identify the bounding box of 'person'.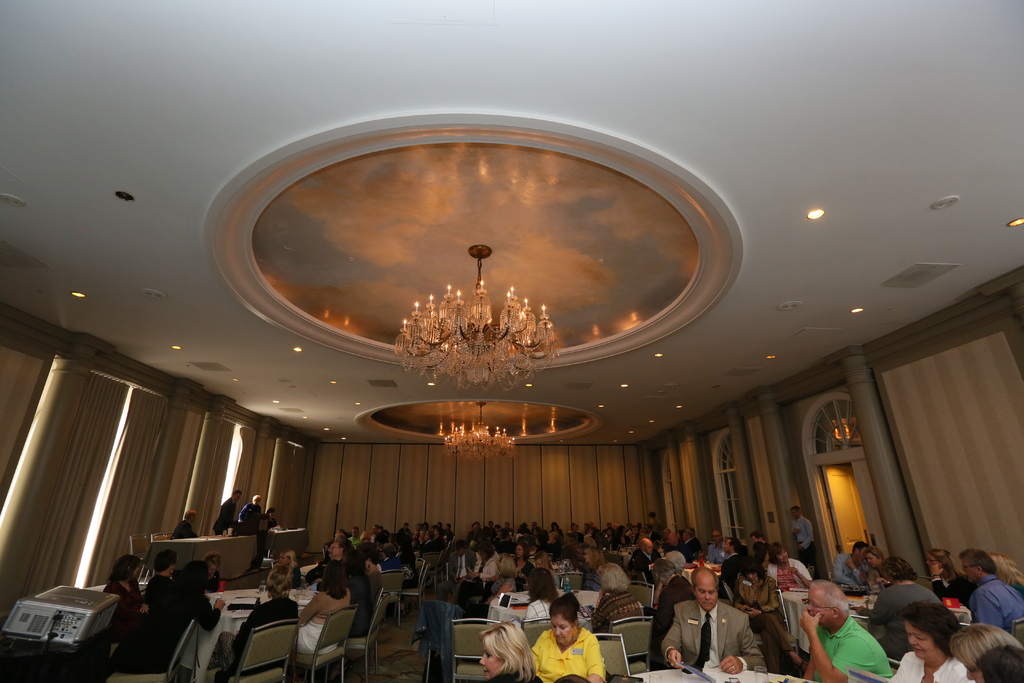
l=831, t=540, r=865, b=588.
